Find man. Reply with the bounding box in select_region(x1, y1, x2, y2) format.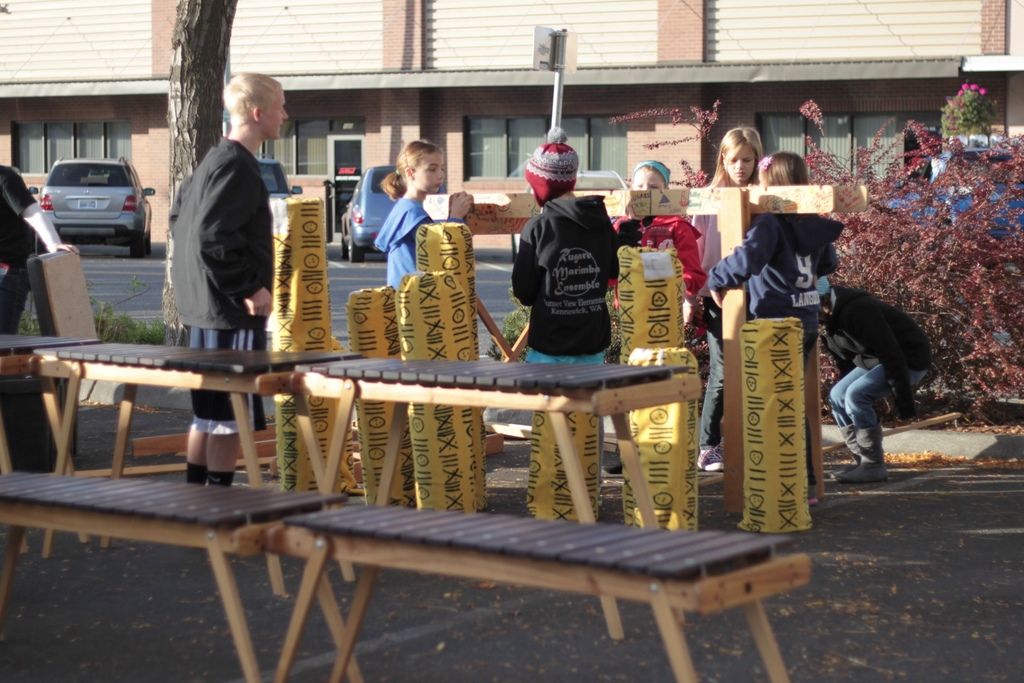
select_region(162, 72, 296, 487).
